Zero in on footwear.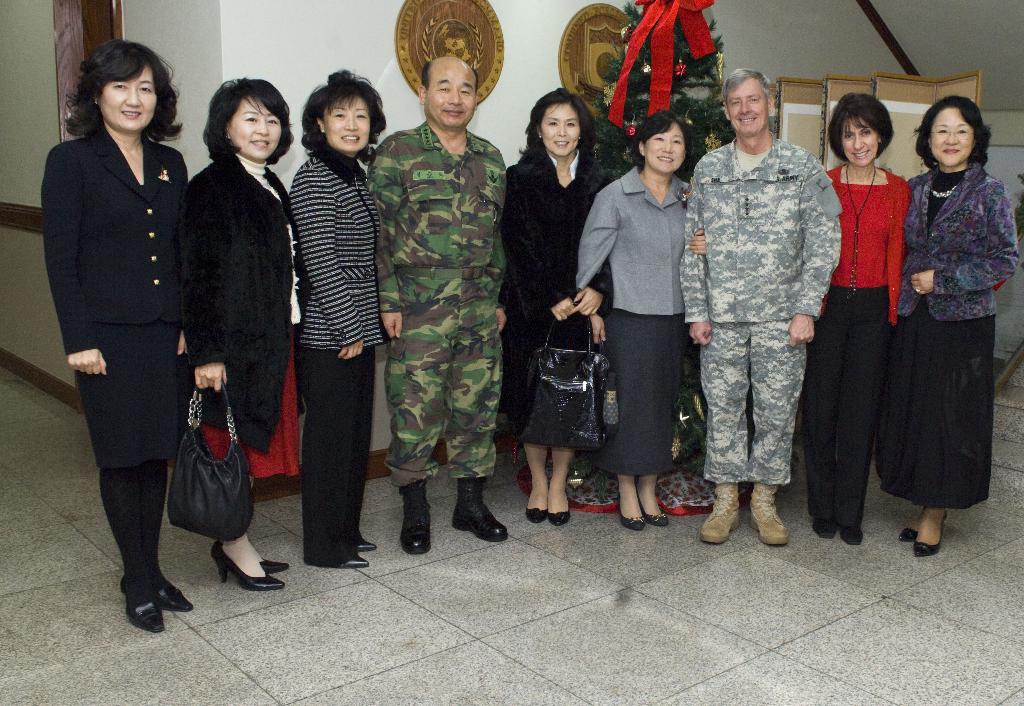
Zeroed in: (x1=357, y1=540, x2=377, y2=552).
